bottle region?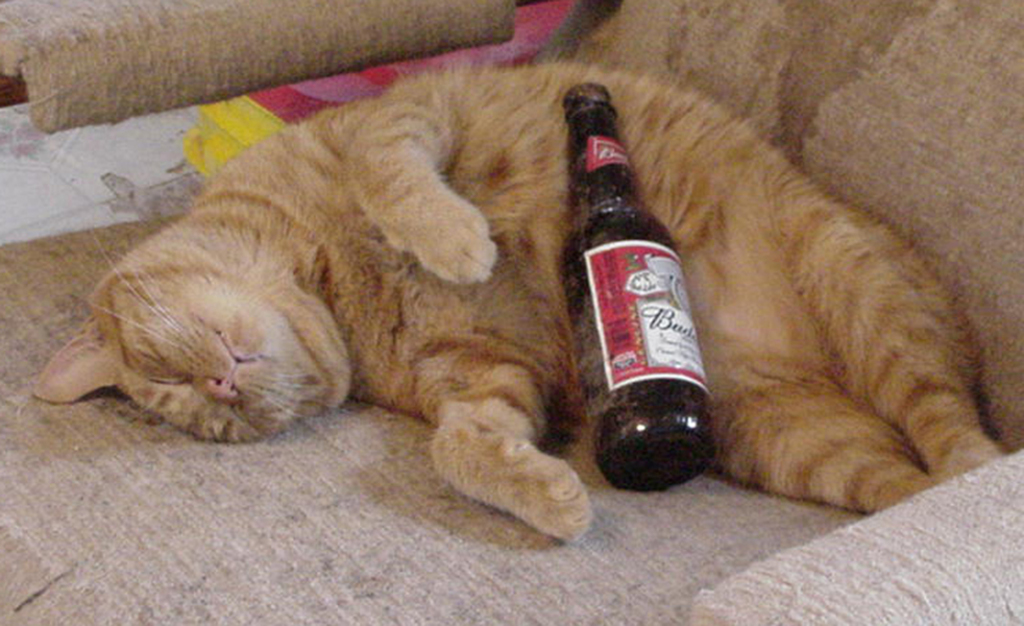
rect(544, 73, 718, 497)
